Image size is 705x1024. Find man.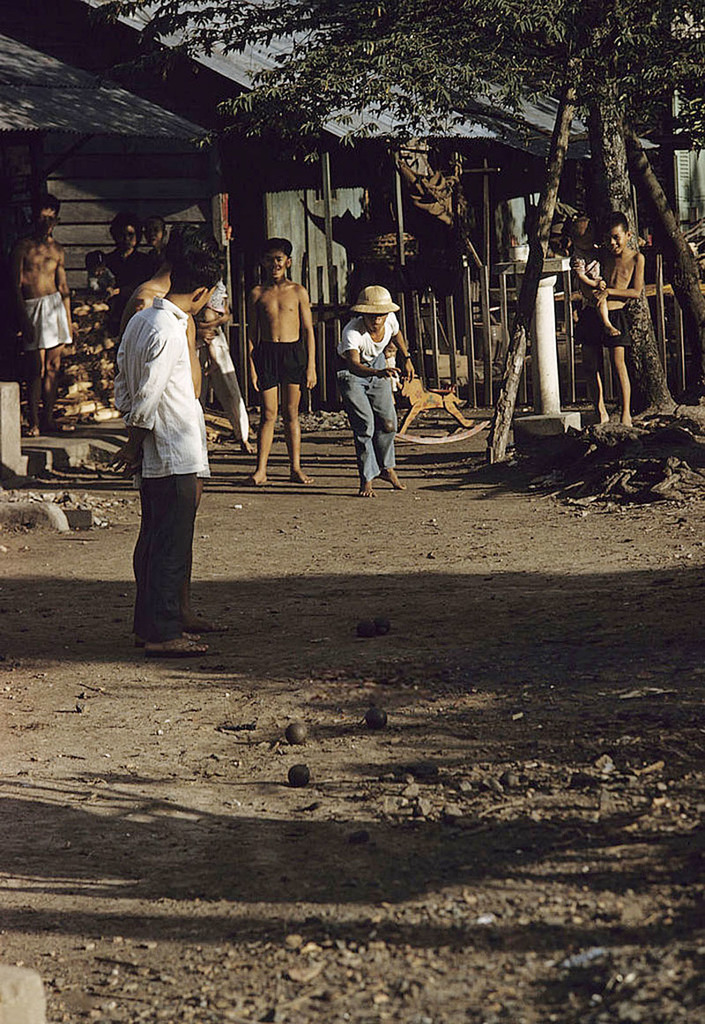
(338,285,414,505).
